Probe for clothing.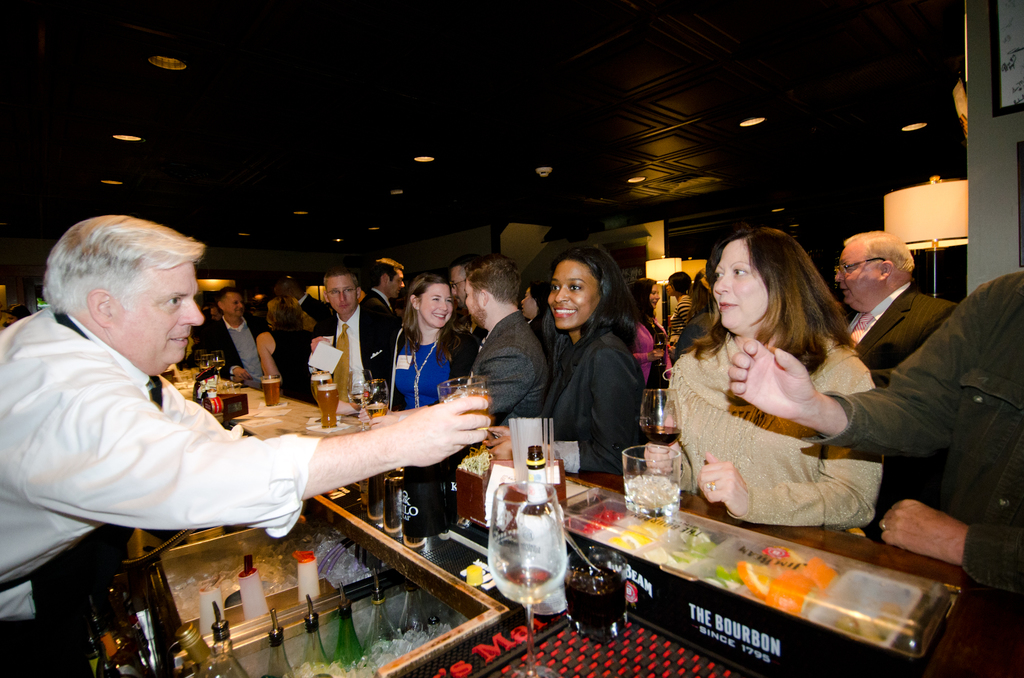
Probe result: 806/267/1023/593.
